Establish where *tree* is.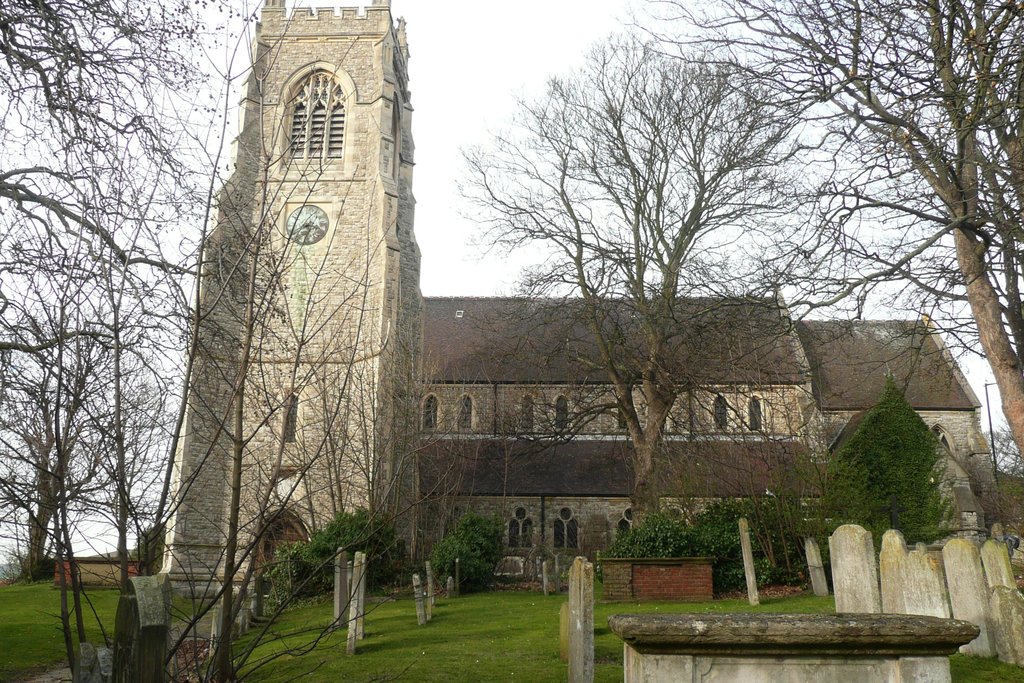
Established at [x1=829, y1=377, x2=972, y2=554].
